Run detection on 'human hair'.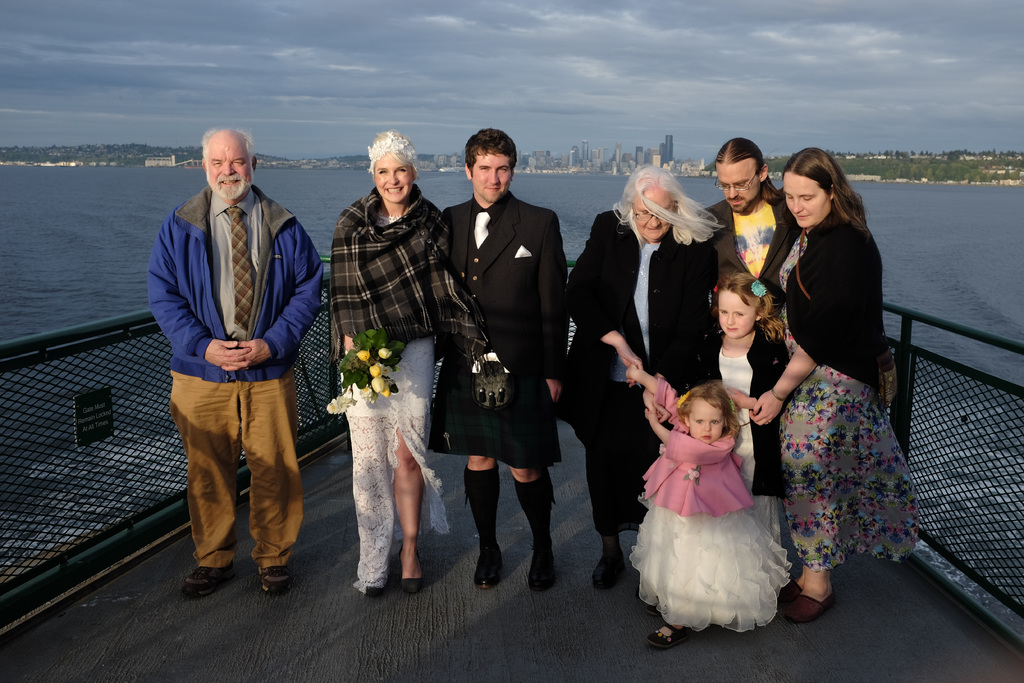
Result: select_region(789, 152, 860, 250).
